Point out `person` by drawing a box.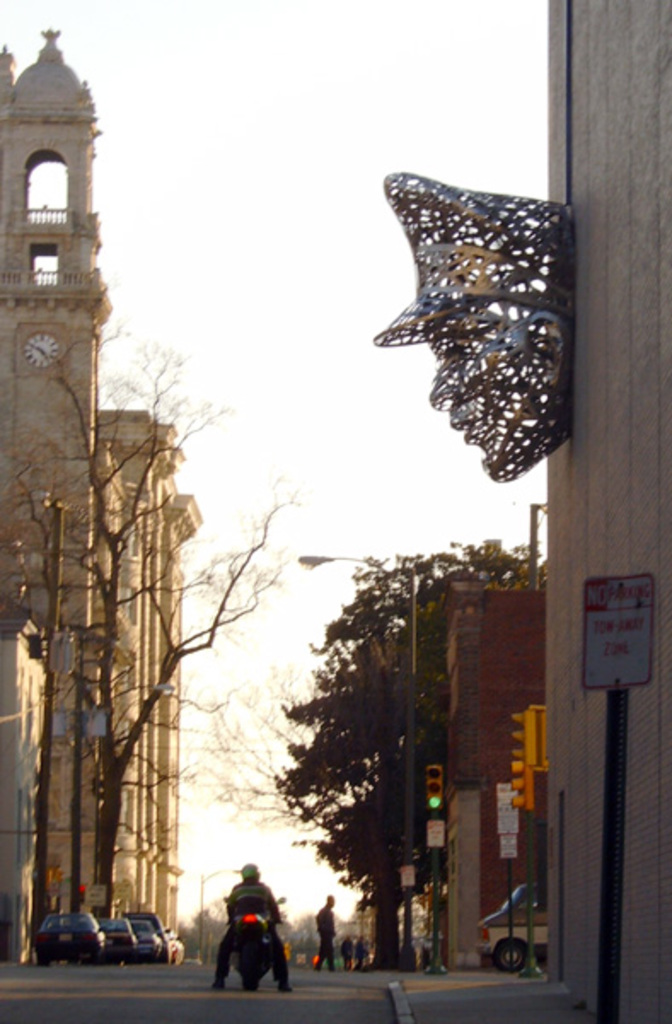
x1=336, y1=928, x2=358, y2=964.
